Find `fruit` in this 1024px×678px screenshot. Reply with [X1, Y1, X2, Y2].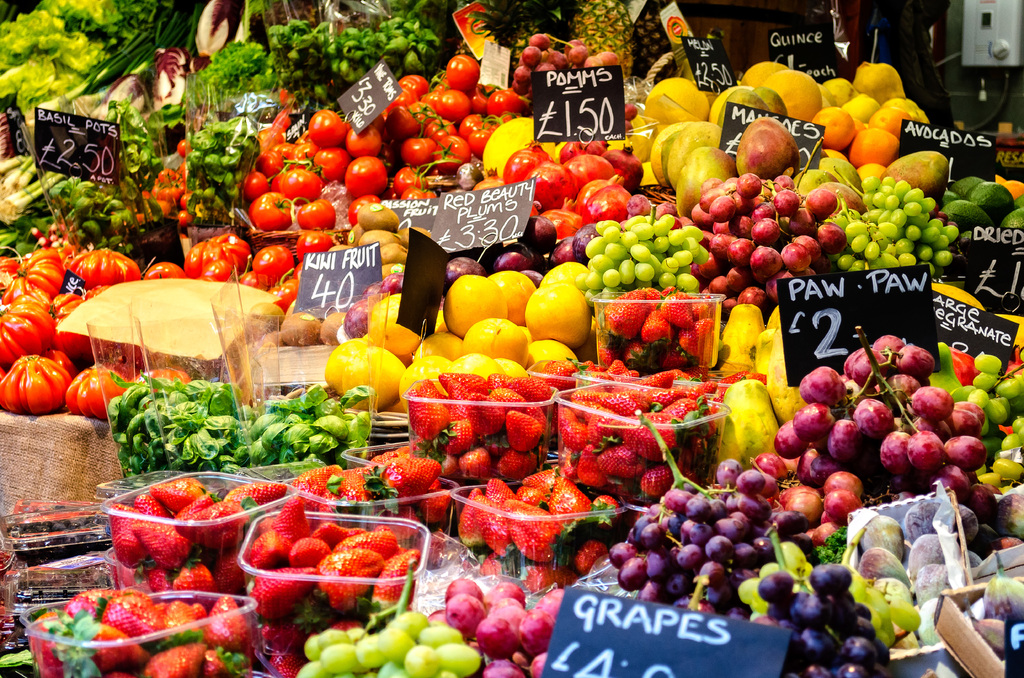
[739, 106, 814, 175].
